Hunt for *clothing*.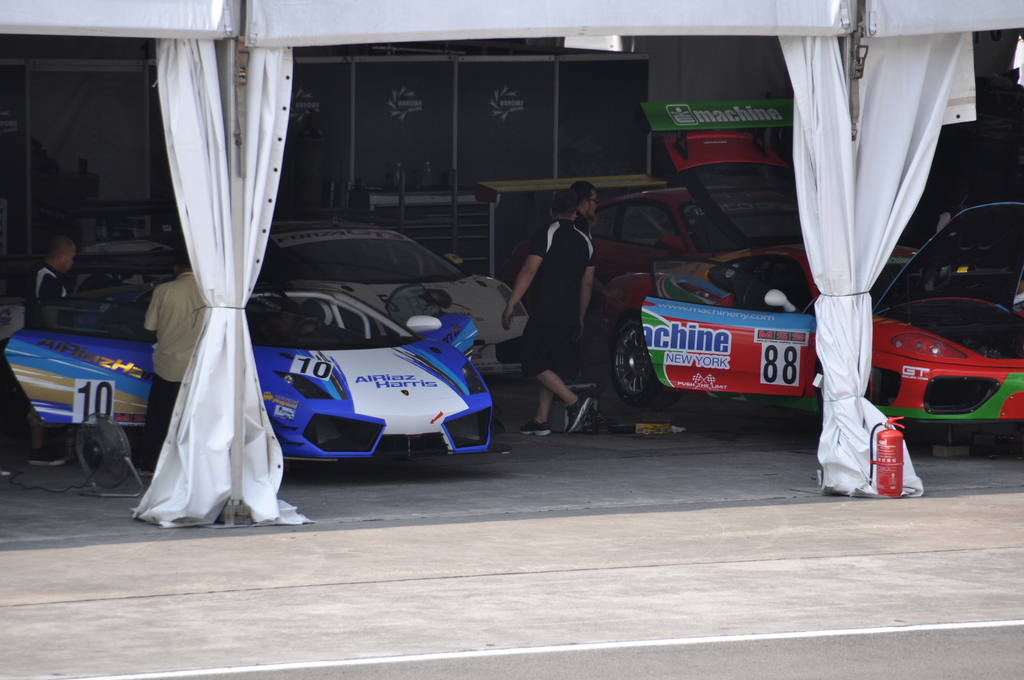
Hunted down at {"left": 520, "top": 218, "right": 600, "bottom": 380}.
